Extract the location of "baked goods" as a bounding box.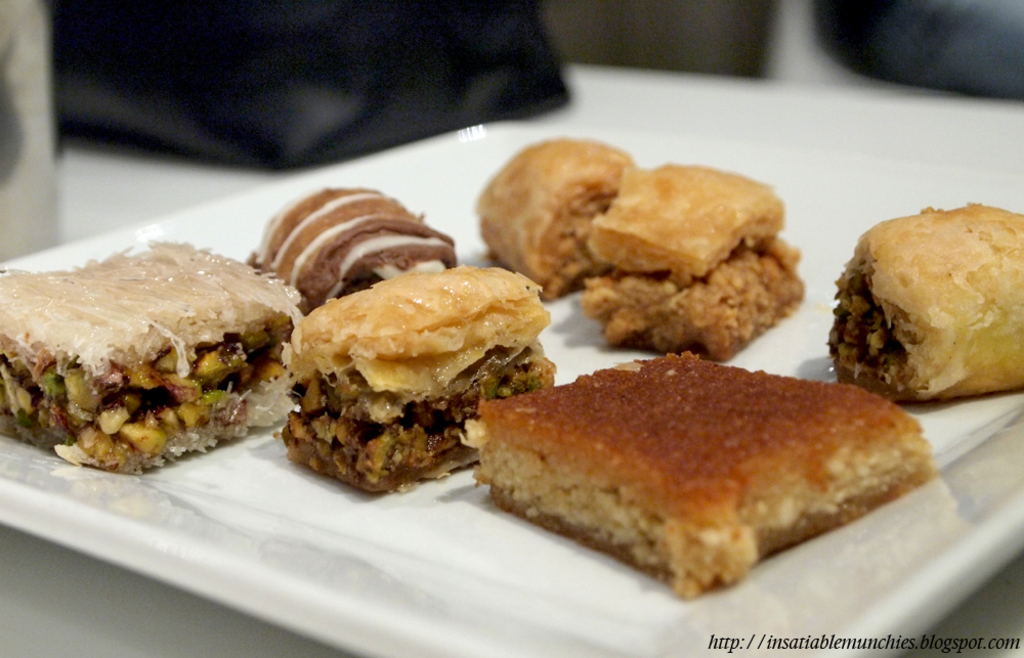
BBox(465, 129, 640, 302).
